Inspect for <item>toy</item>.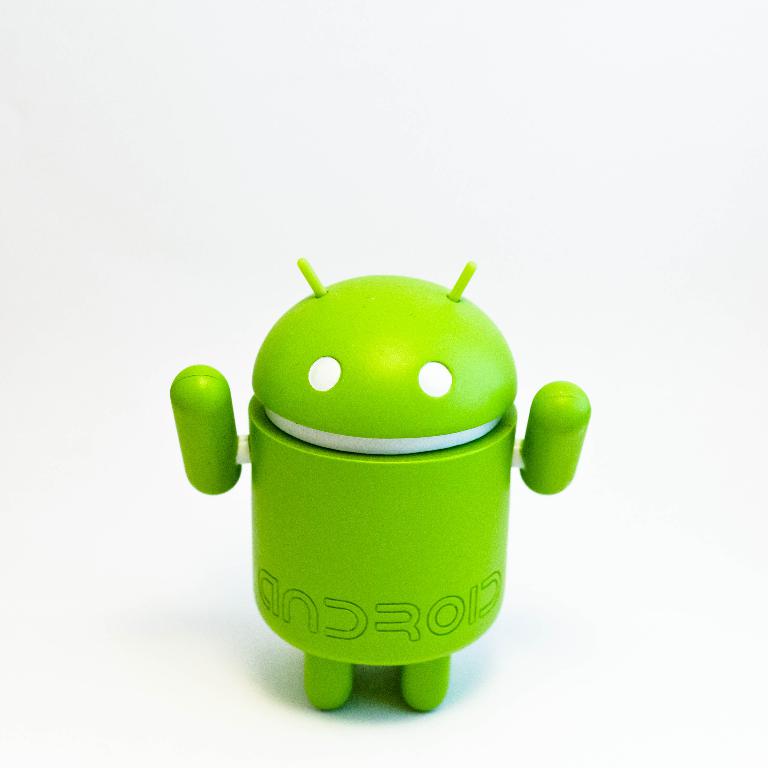
Inspection: {"left": 168, "top": 257, "right": 591, "bottom": 713}.
